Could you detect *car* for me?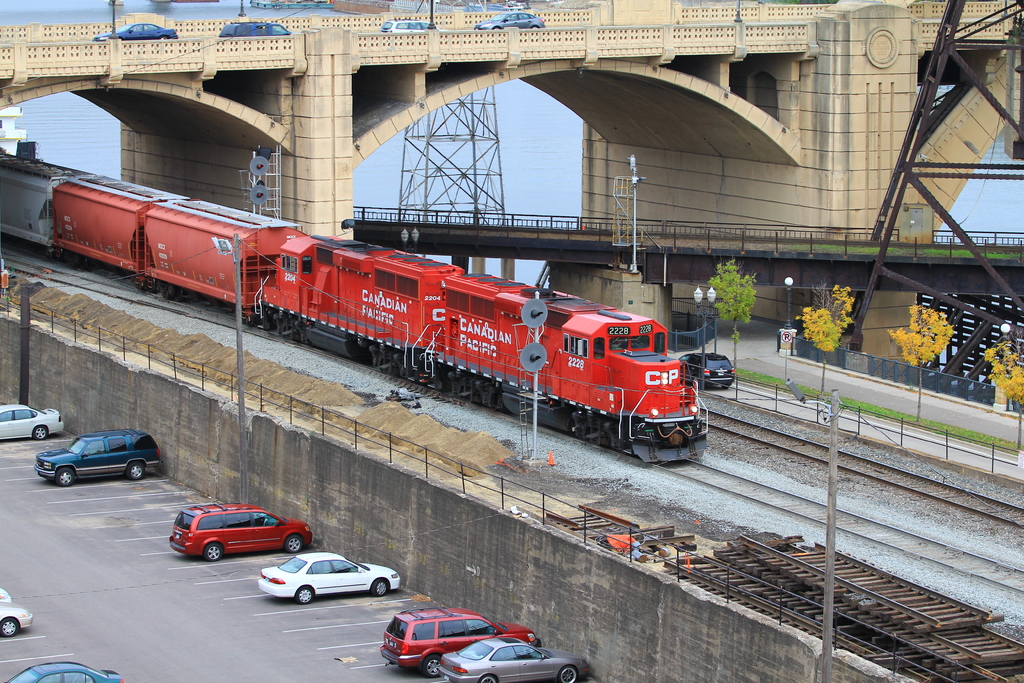
Detection result: 95 21 175 44.
